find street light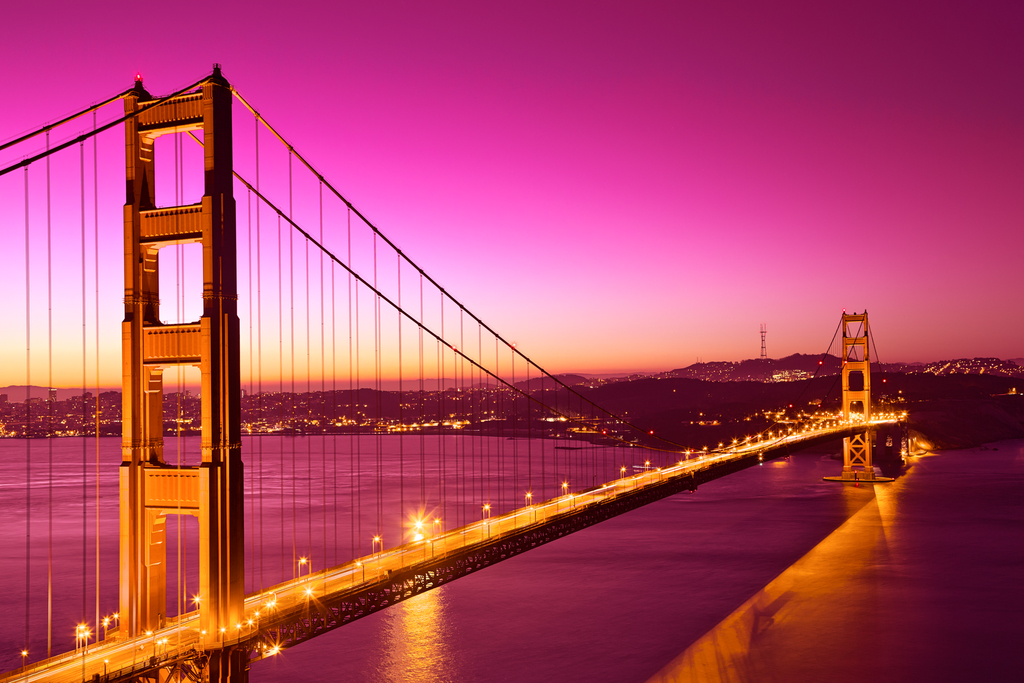
(266, 599, 276, 620)
